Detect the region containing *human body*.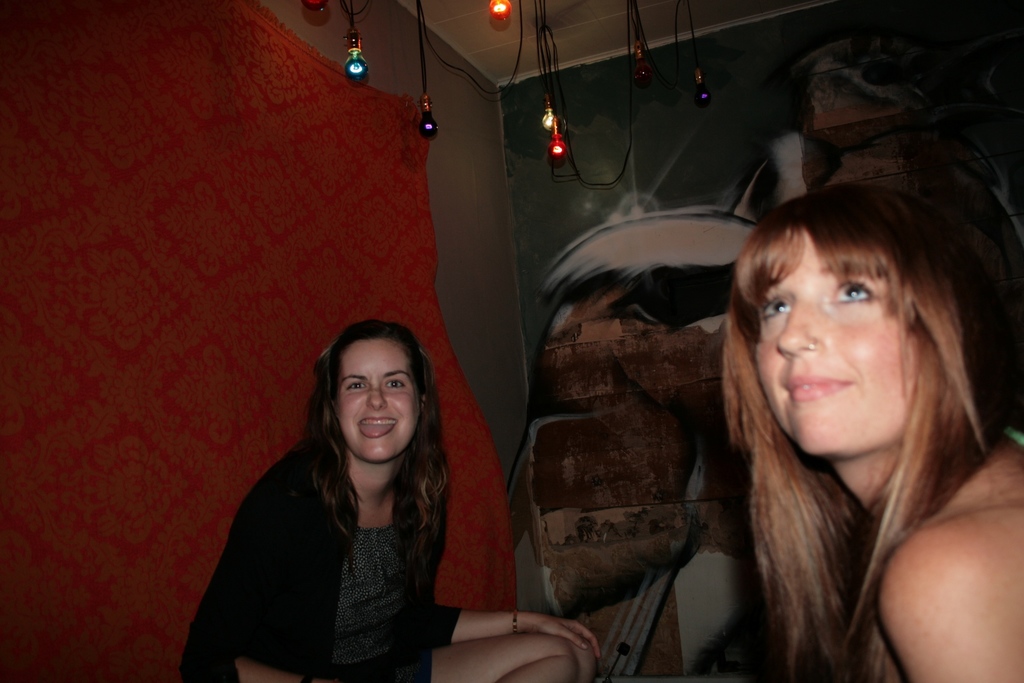
[724, 183, 1023, 682].
